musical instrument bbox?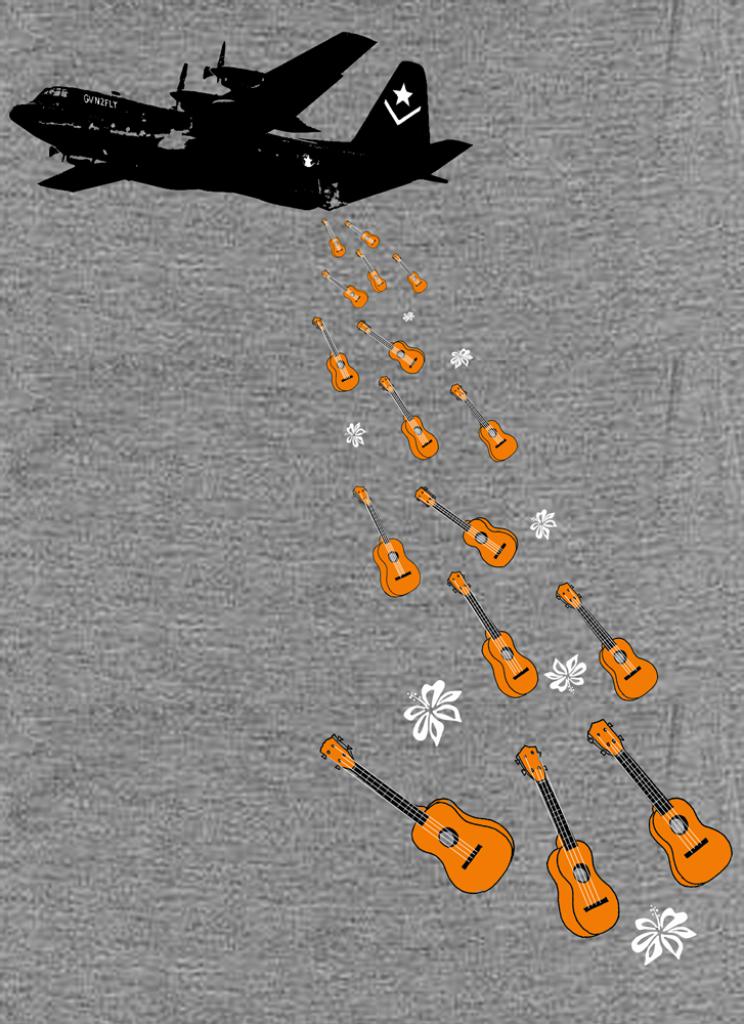
{"left": 319, "top": 215, "right": 343, "bottom": 263}
